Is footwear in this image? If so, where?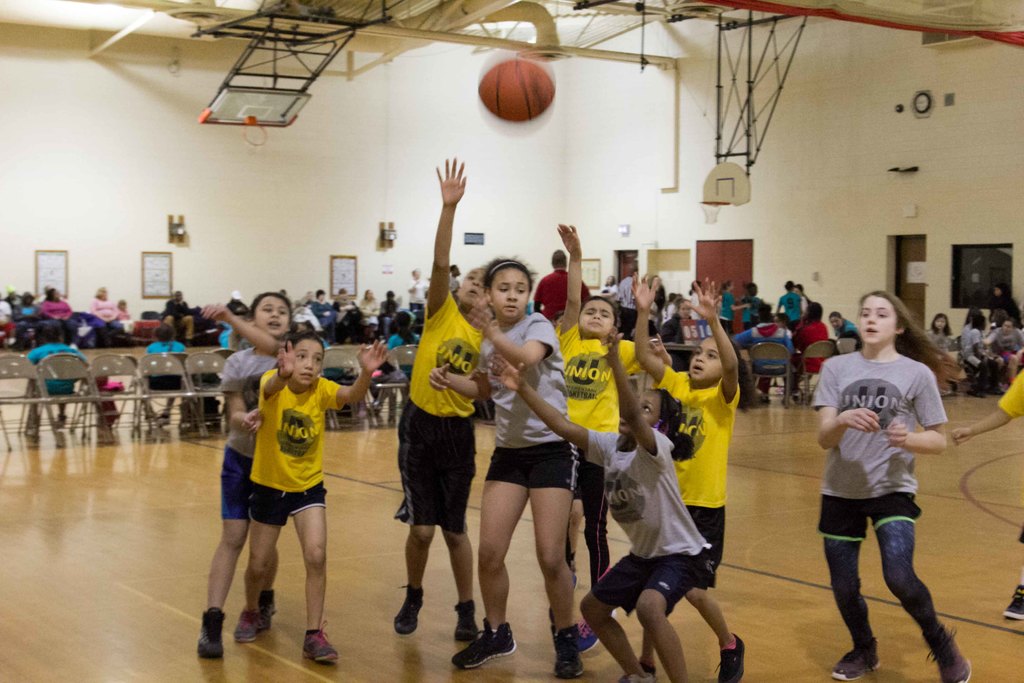
Yes, at left=614, top=663, right=659, bottom=682.
